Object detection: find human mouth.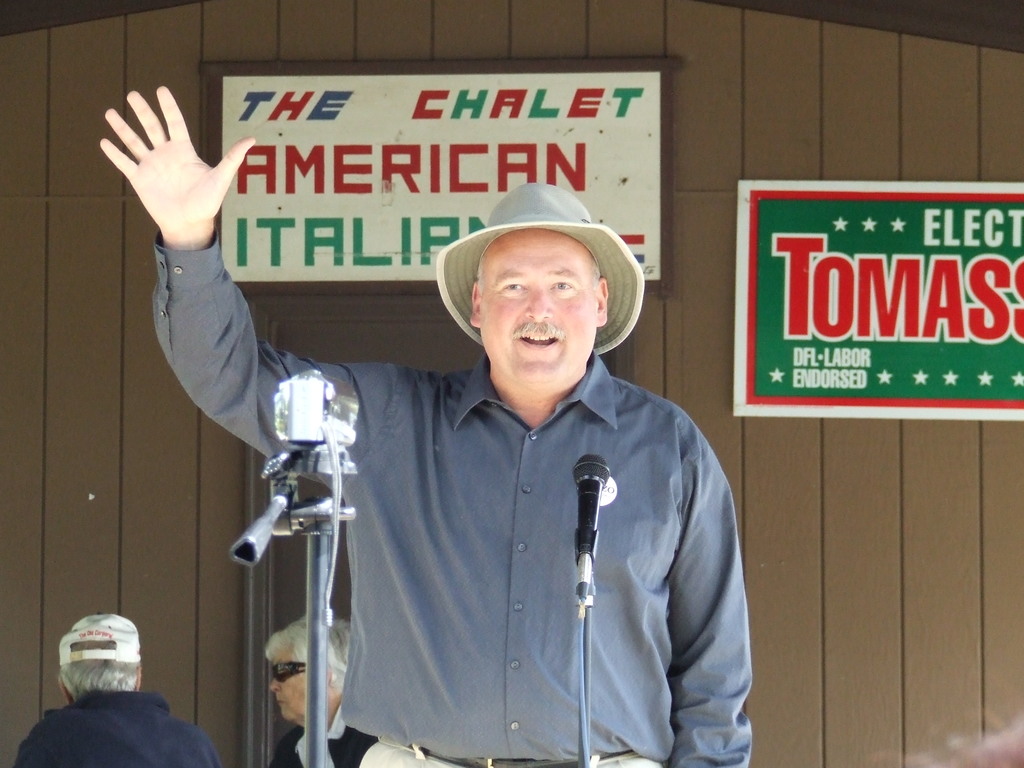
l=282, t=697, r=285, b=706.
